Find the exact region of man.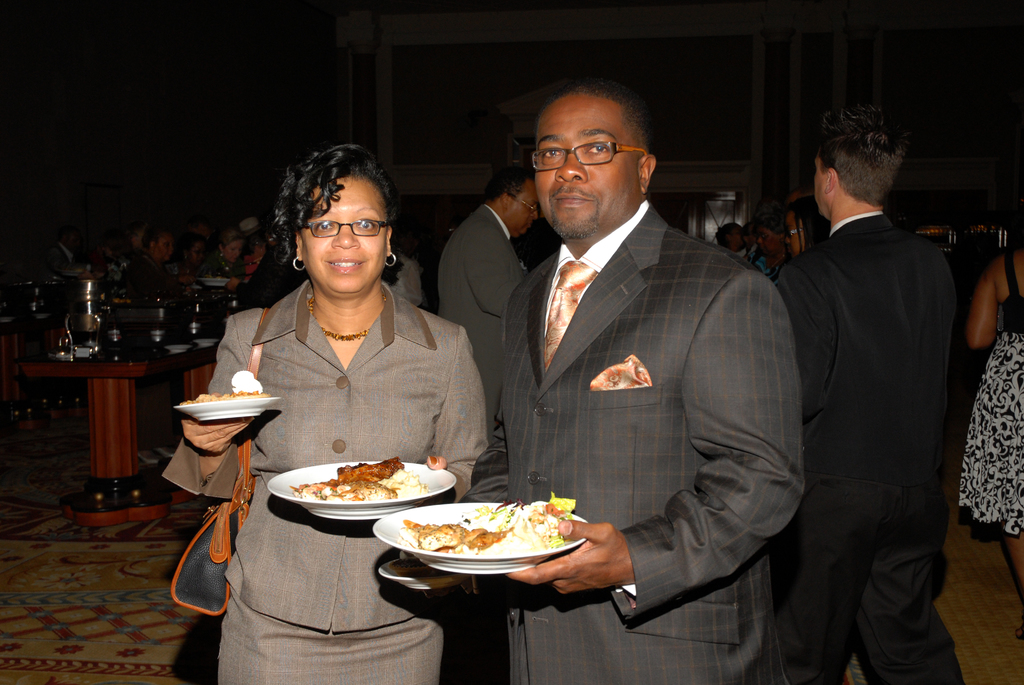
Exact region: x1=438 y1=166 x2=542 y2=436.
